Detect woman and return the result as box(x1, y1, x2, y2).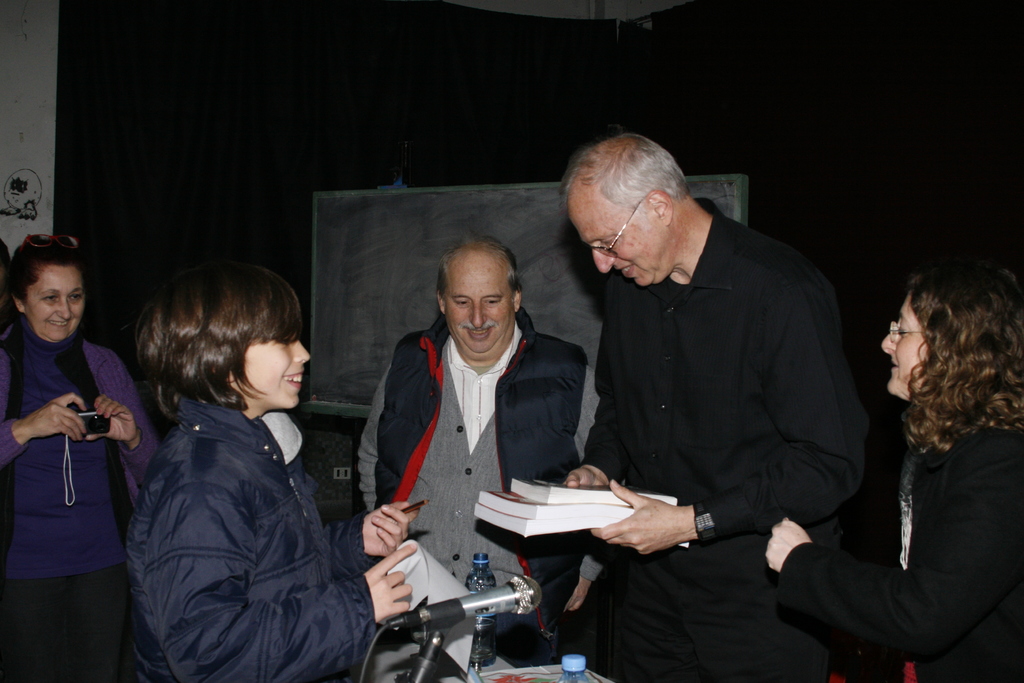
box(814, 250, 1023, 666).
